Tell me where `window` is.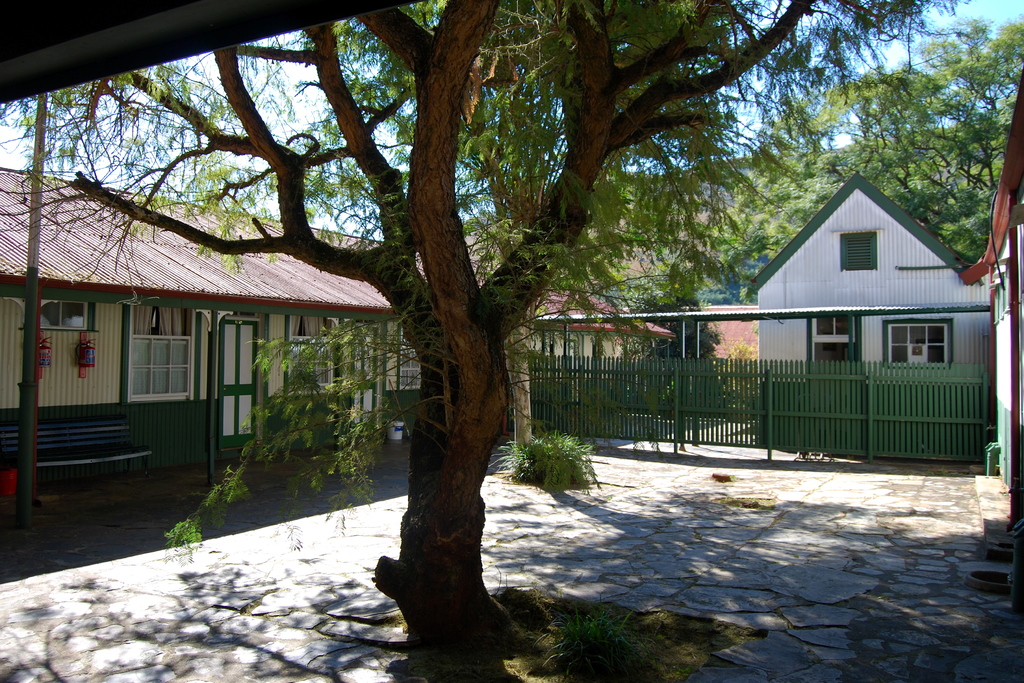
`window` is at {"left": 131, "top": 309, "right": 199, "bottom": 404}.
